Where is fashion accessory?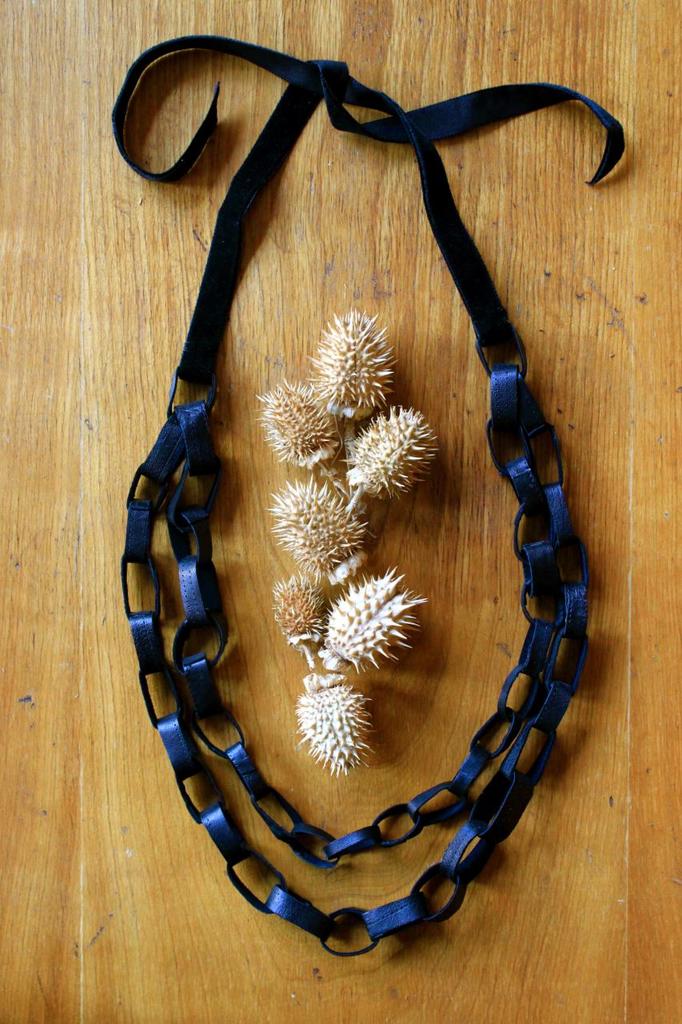
left=118, top=30, right=635, bottom=943.
